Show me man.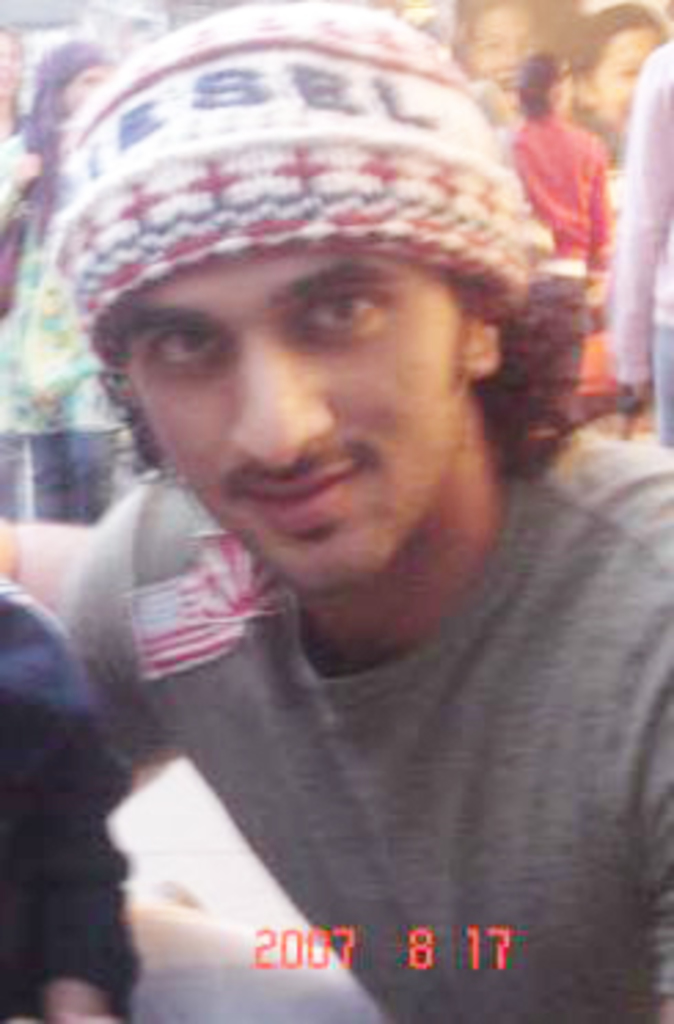
man is here: <bbox>25, 28, 673, 996</bbox>.
